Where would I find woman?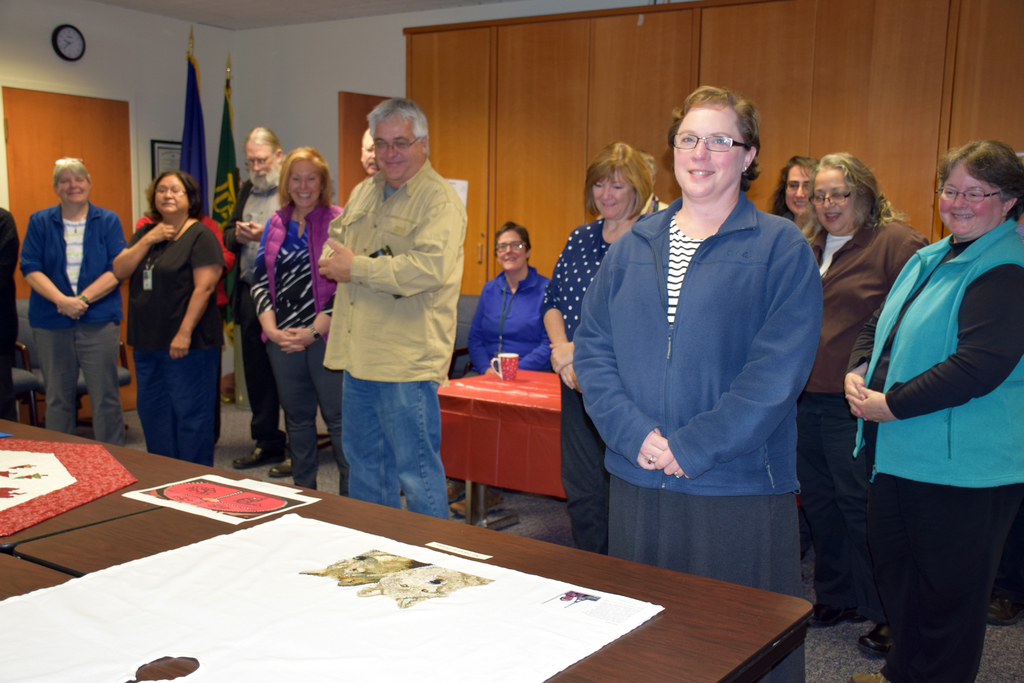
At (844,135,1023,682).
